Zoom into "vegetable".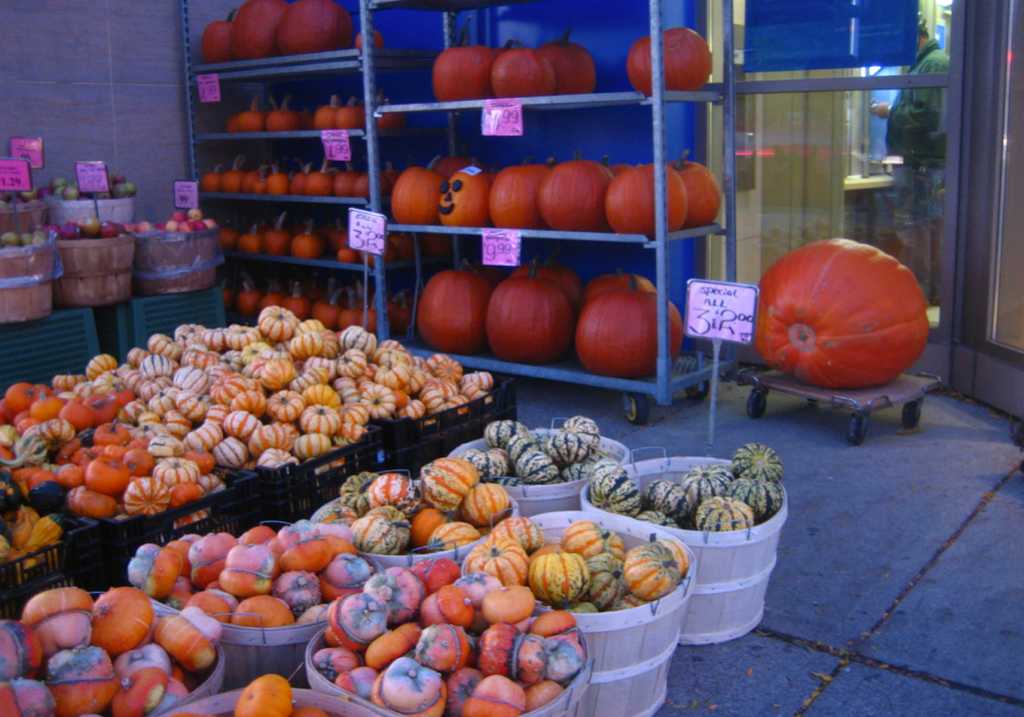
Zoom target: <region>366, 656, 444, 716</region>.
